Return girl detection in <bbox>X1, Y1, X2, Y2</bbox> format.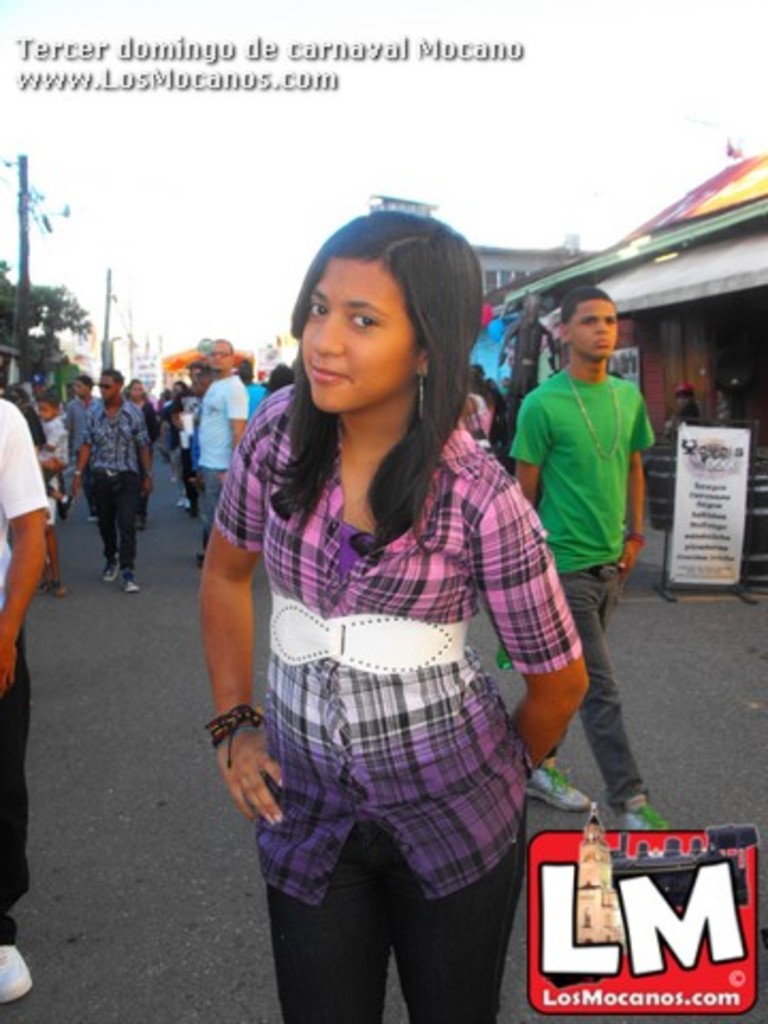
<bbox>198, 213, 593, 1020</bbox>.
